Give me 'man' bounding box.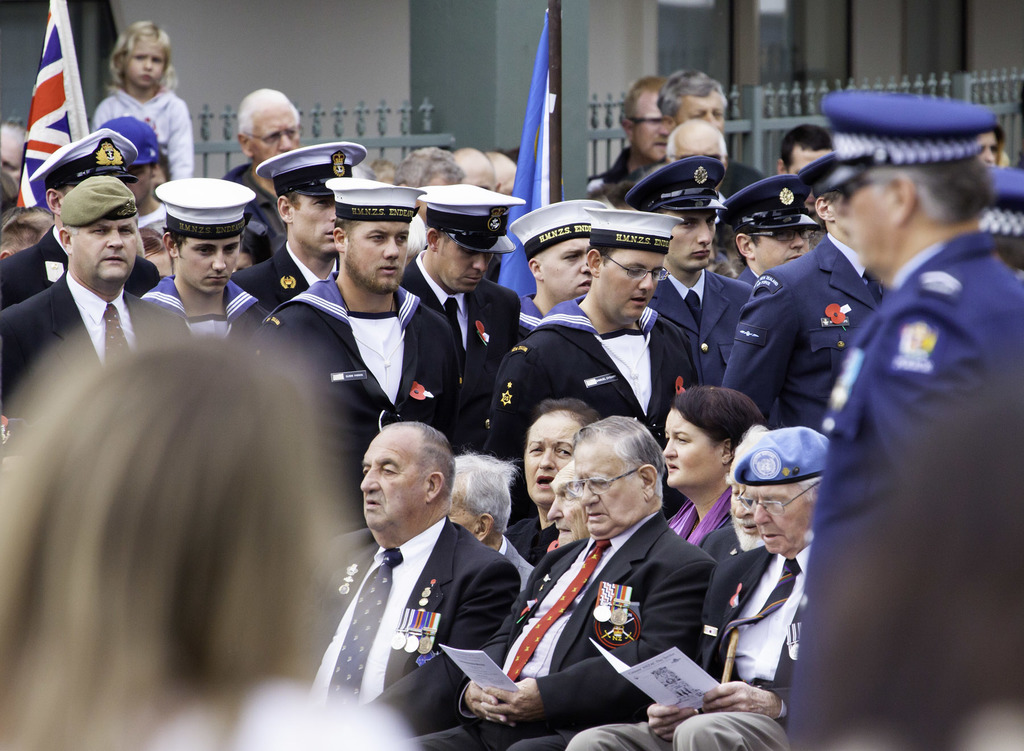
Rect(567, 433, 832, 750).
